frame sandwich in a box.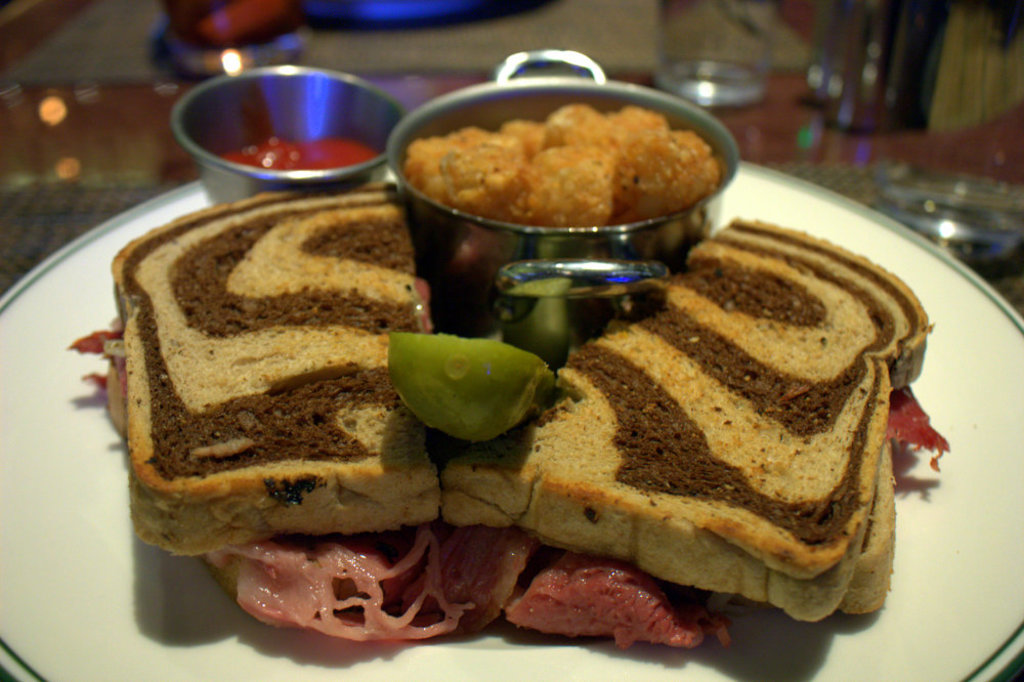
x1=113, y1=181, x2=444, y2=555.
